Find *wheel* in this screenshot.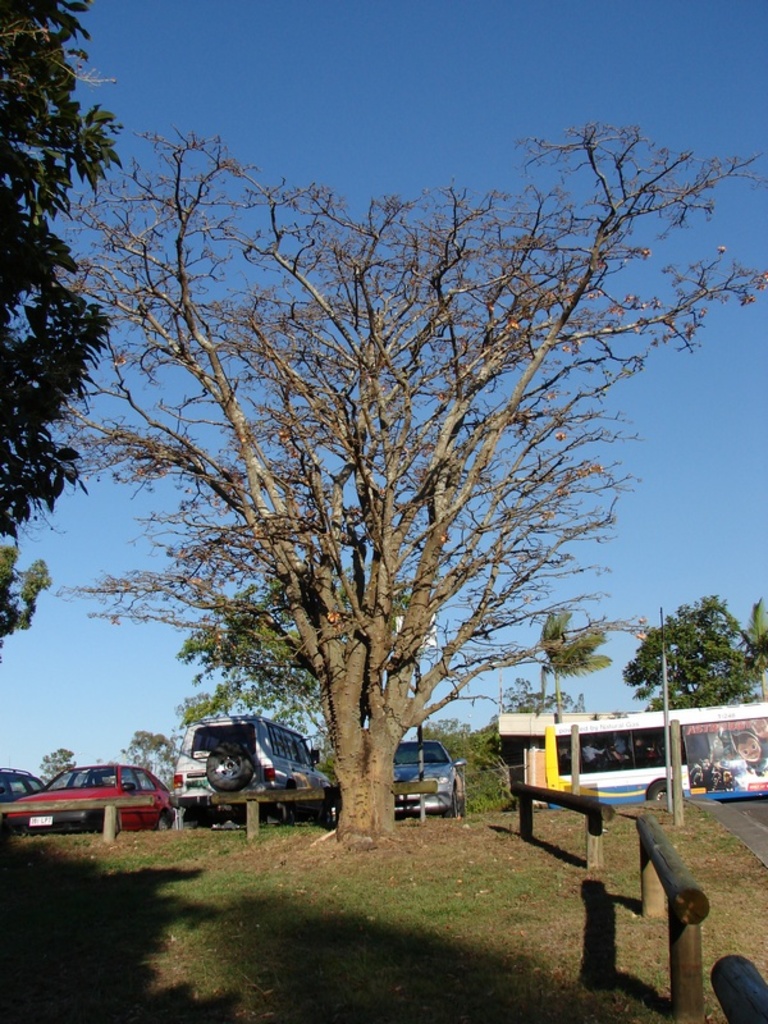
The bounding box for *wheel* is (646, 780, 676, 797).
